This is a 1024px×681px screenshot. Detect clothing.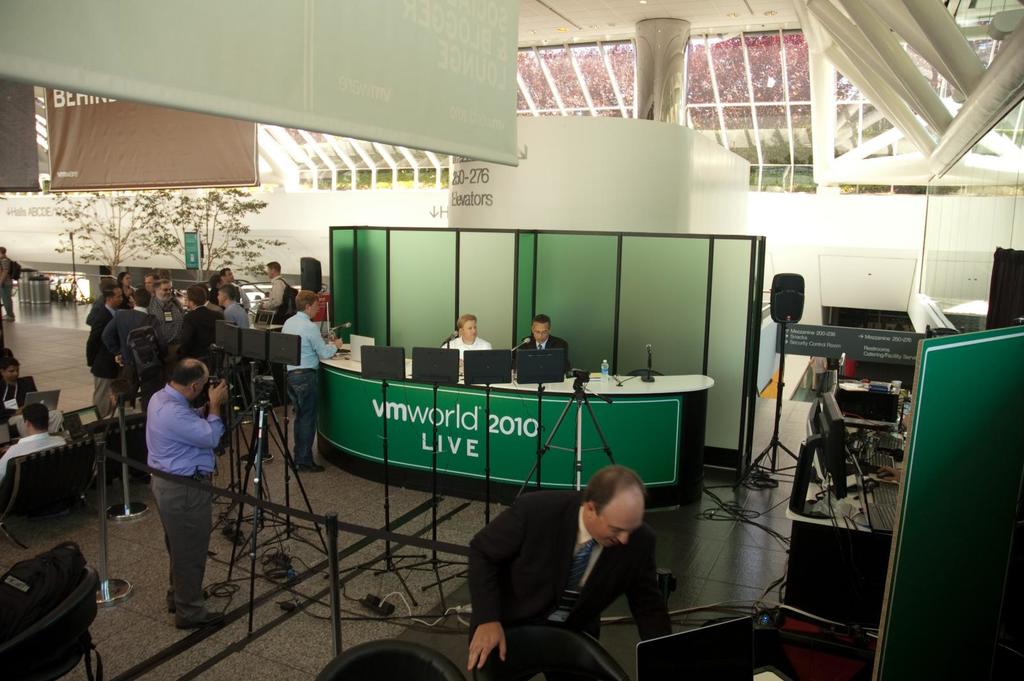
x1=131, y1=358, x2=224, y2=595.
